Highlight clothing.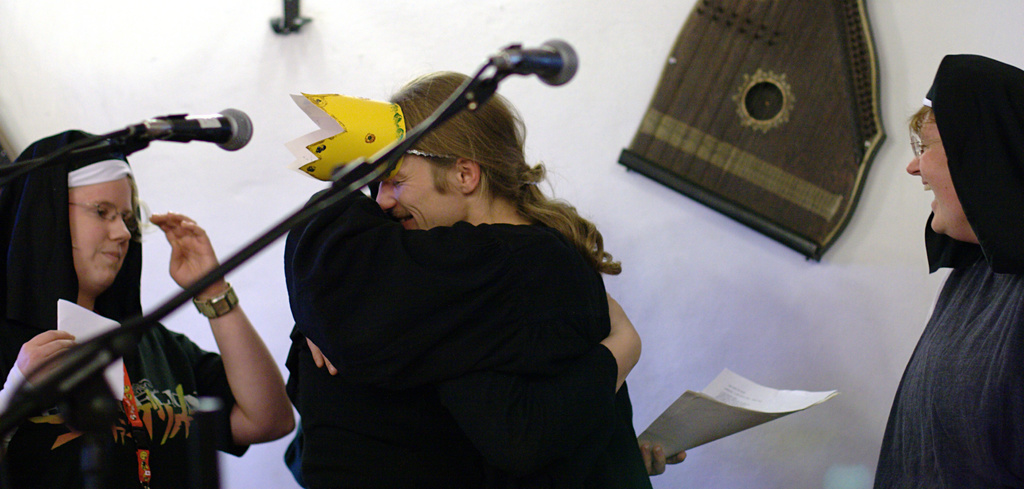
Highlighted region: 0, 132, 252, 488.
